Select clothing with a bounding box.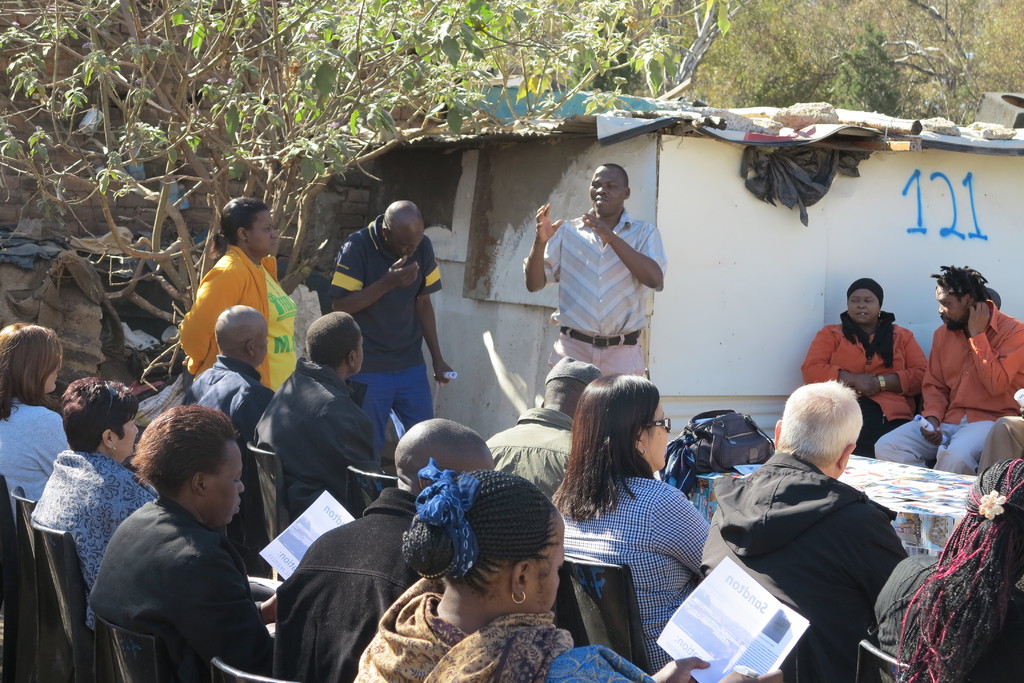
177, 234, 300, 394.
